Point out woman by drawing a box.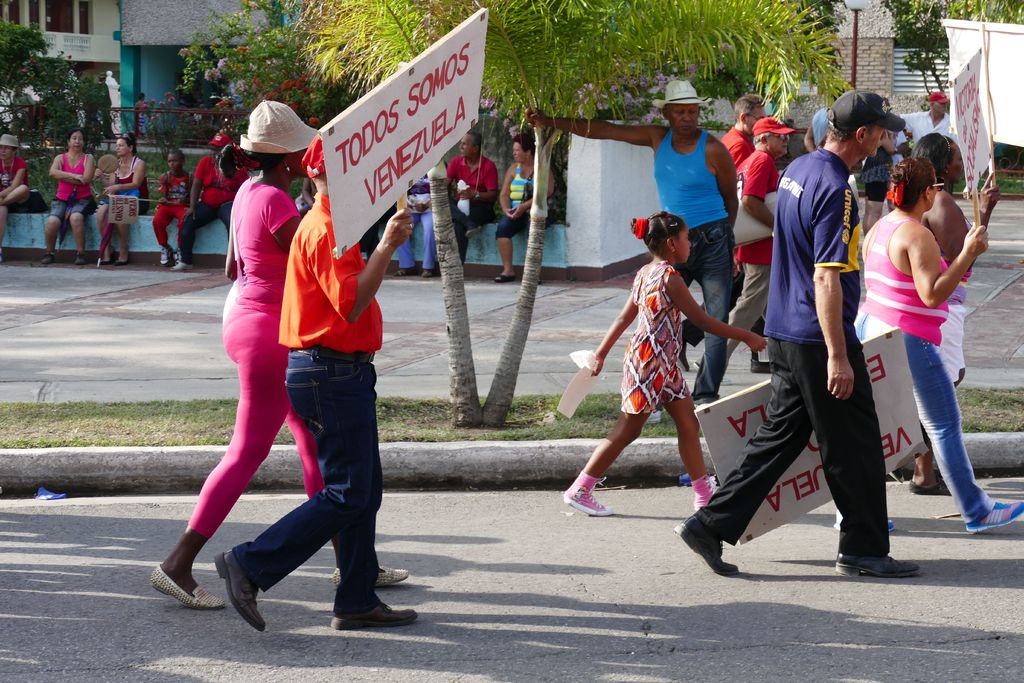
493 136 562 283.
